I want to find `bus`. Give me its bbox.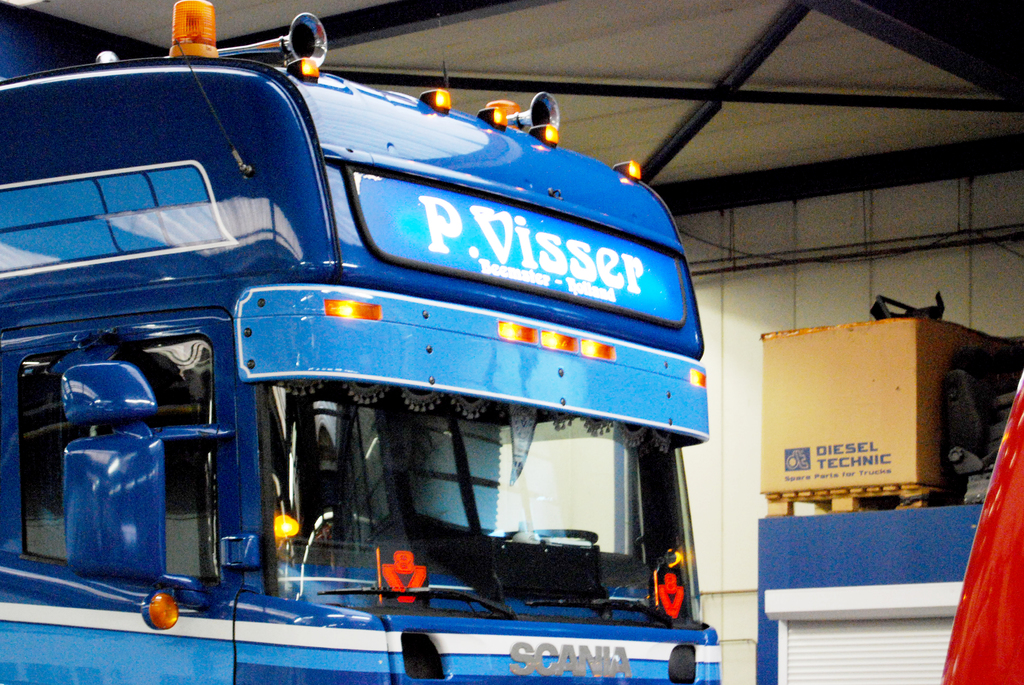
[0, 0, 722, 684].
